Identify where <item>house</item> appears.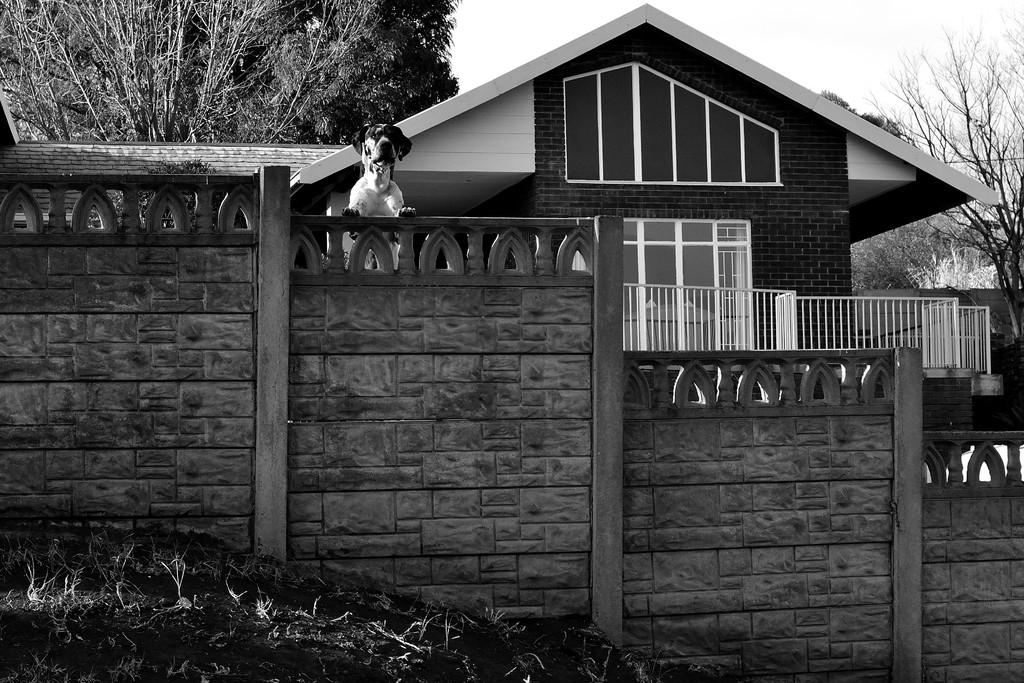
Appears at [296, 10, 996, 358].
